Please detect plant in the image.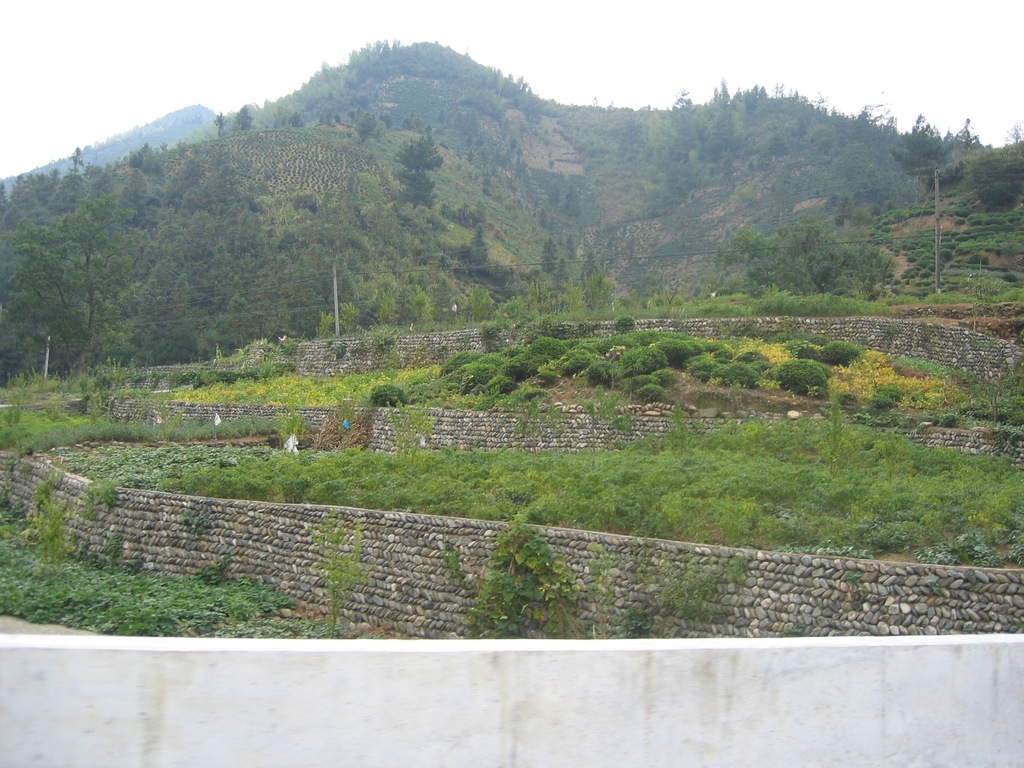
bbox(963, 622, 977, 636).
